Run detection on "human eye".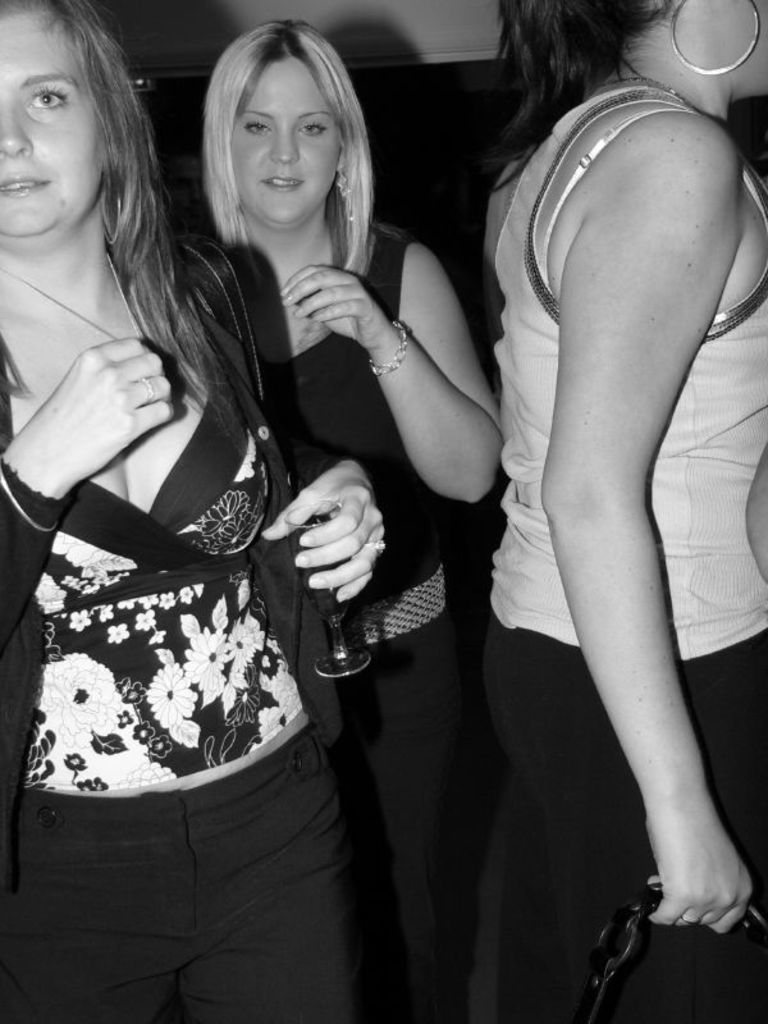
Result: [left=296, top=119, right=329, bottom=136].
